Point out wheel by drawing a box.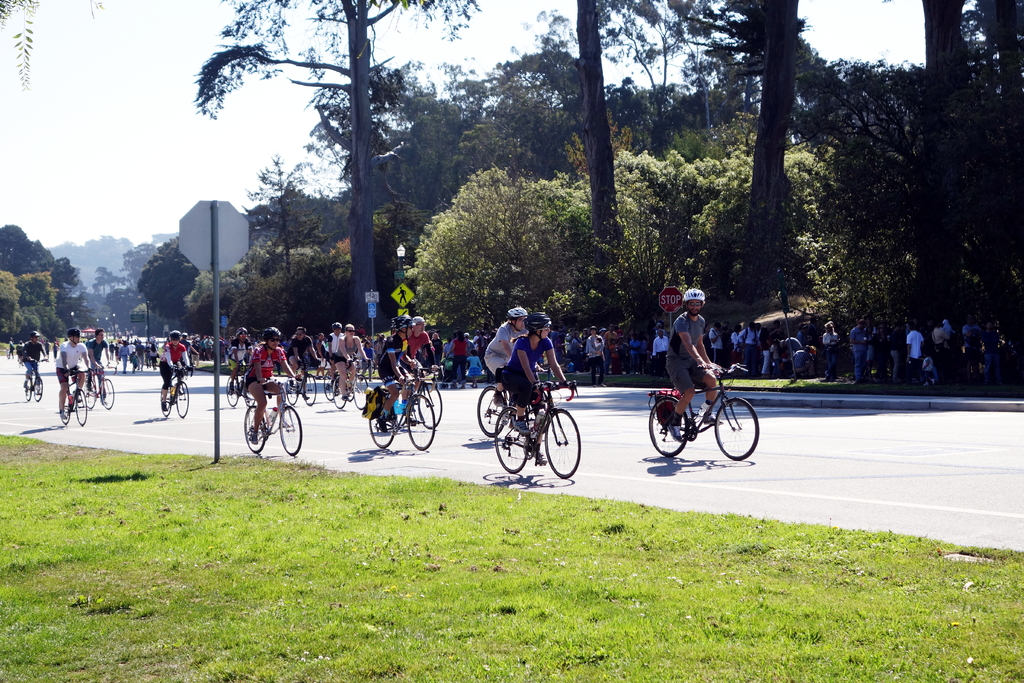
pyautogui.locateOnScreen(403, 393, 431, 445).
